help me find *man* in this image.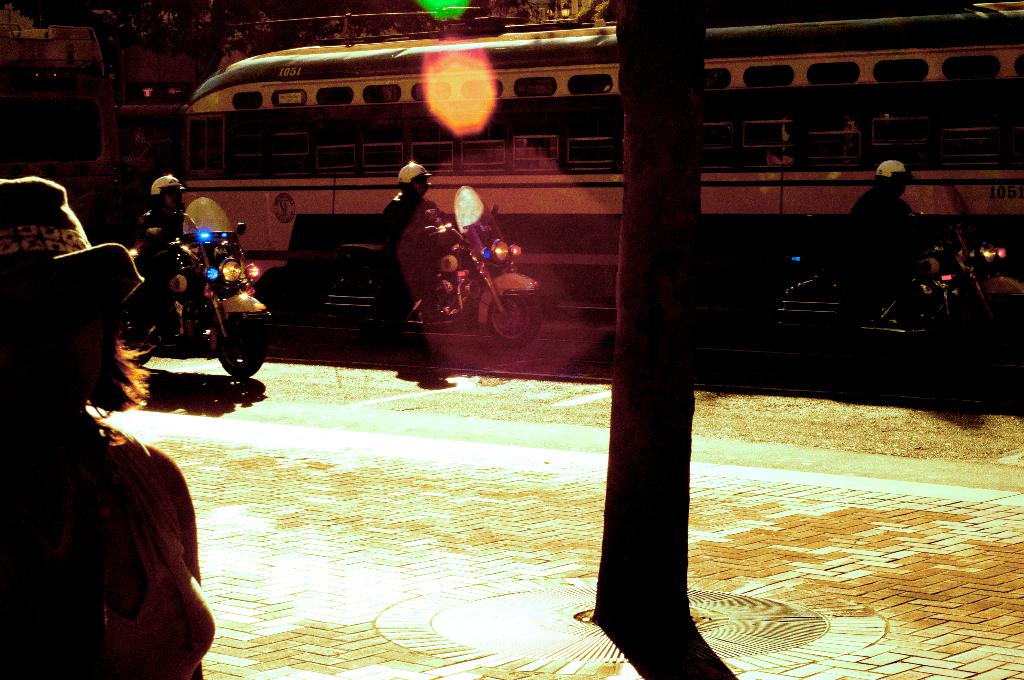
Found it: box=[826, 142, 951, 328].
